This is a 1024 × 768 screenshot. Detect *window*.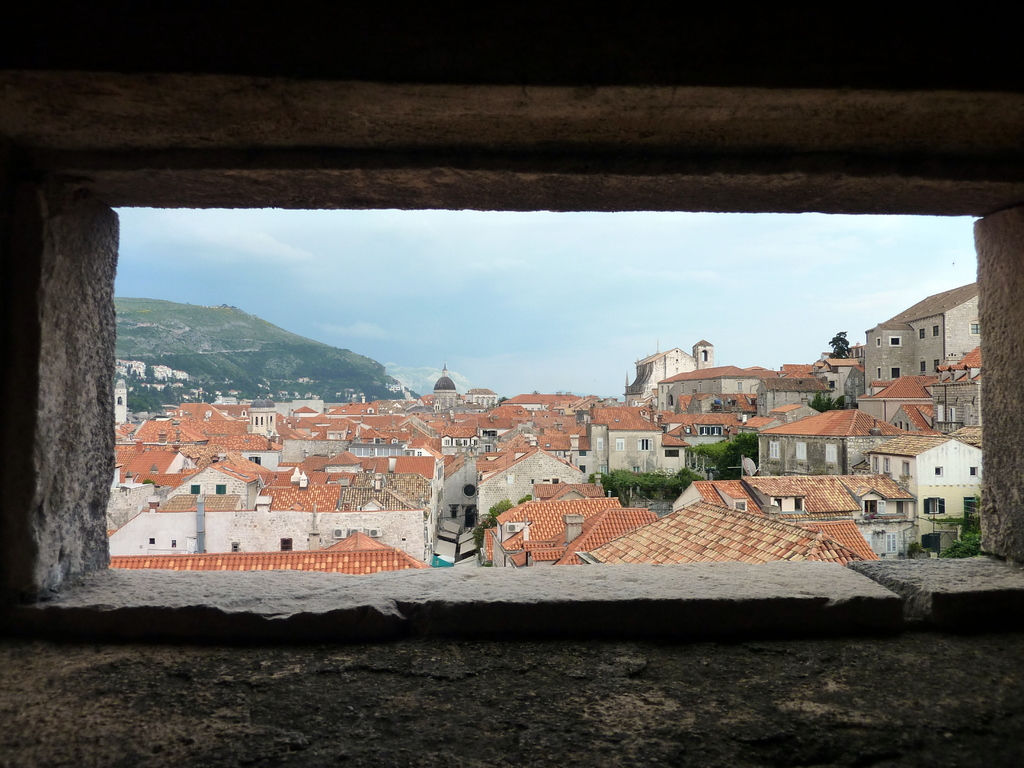
[970, 324, 981, 333].
